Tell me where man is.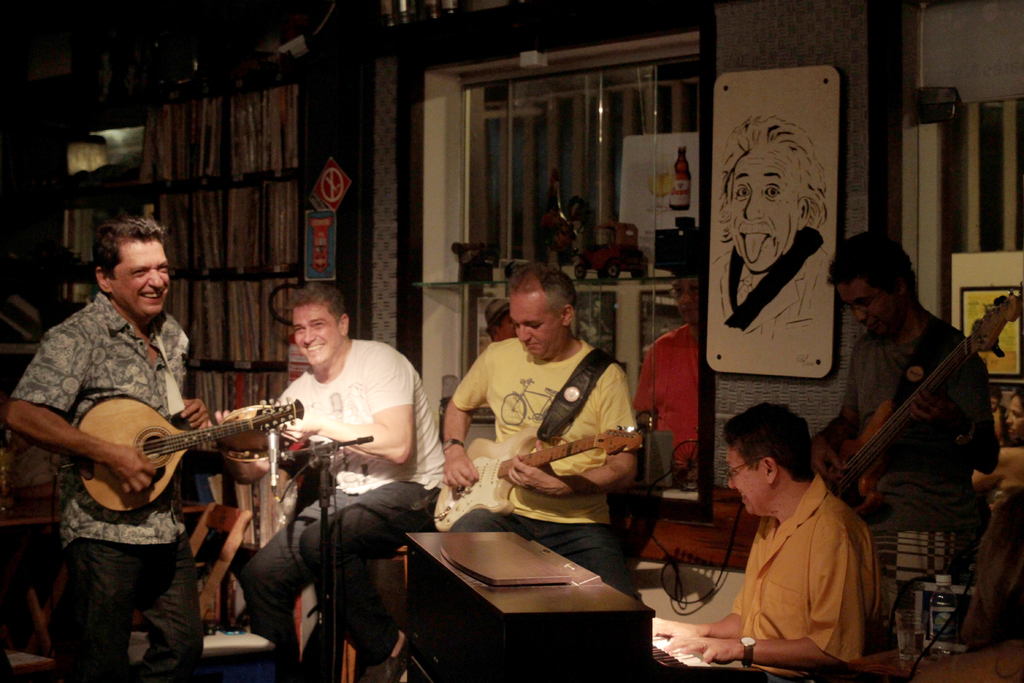
man is at [x1=439, y1=273, x2=667, y2=583].
